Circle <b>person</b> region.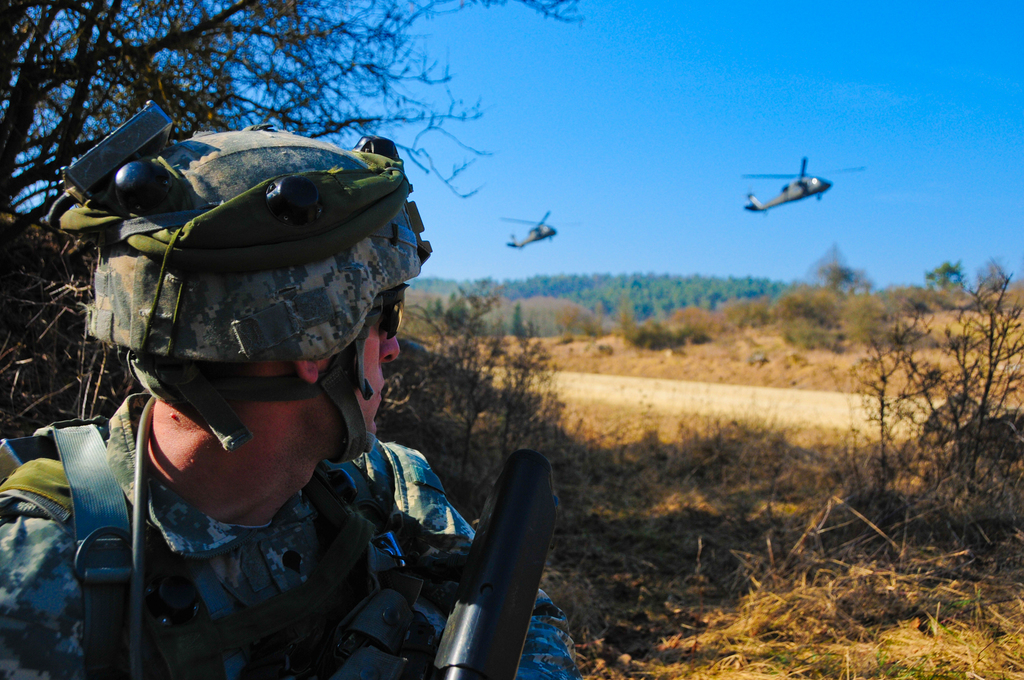
Region: left=0, top=131, right=584, bottom=679.
